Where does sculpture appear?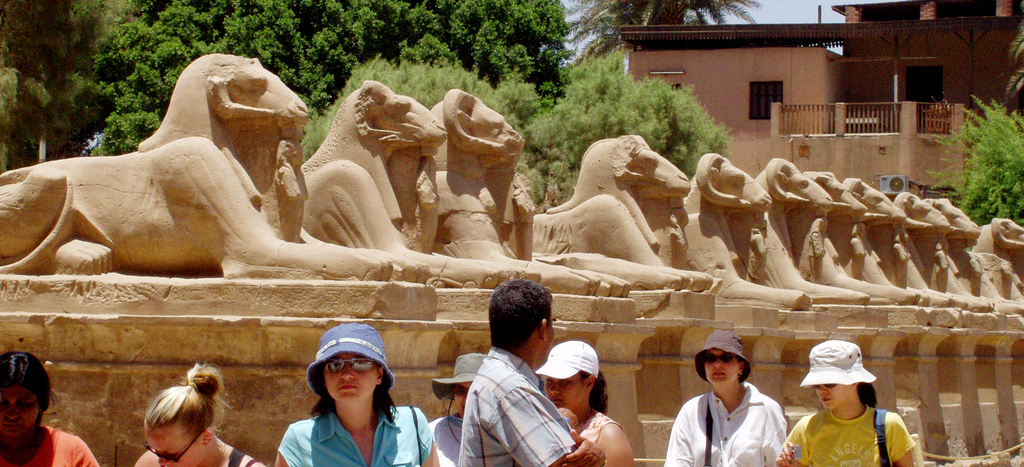
Appears at (left=812, top=170, right=960, bottom=316).
